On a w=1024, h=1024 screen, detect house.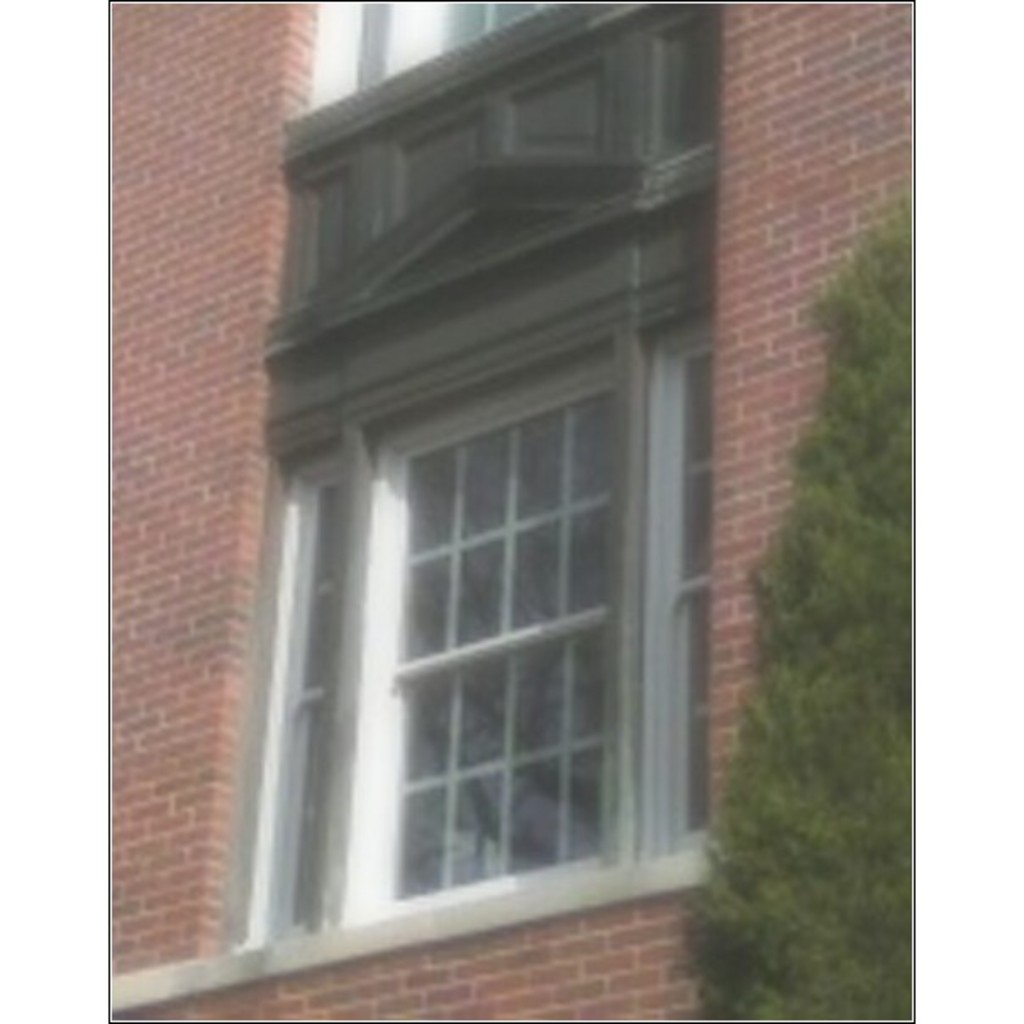
<region>102, 0, 915, 1022</region>.
